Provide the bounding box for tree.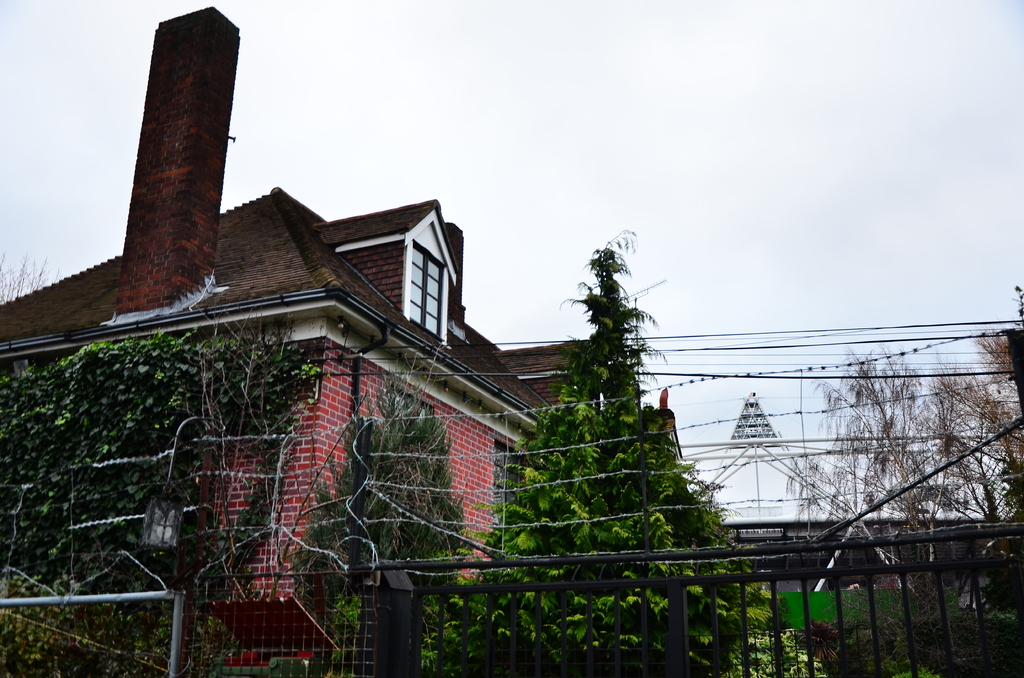
[x1=289, y1=361, x2=478, y2=677].
